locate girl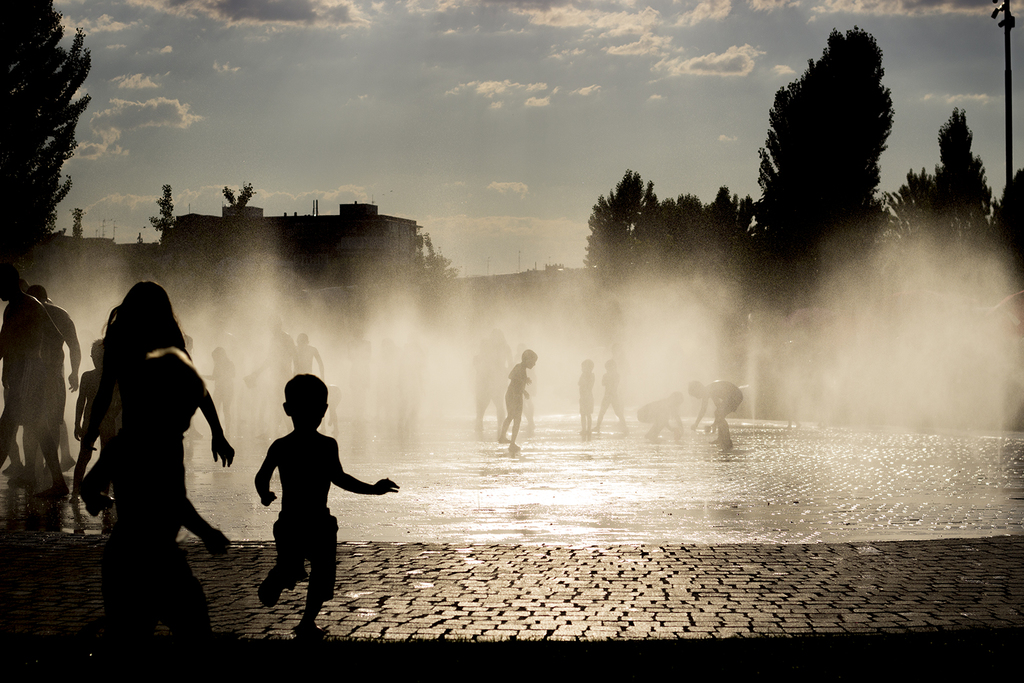
(x1=73, y1=278, x2=234, y2=561)
